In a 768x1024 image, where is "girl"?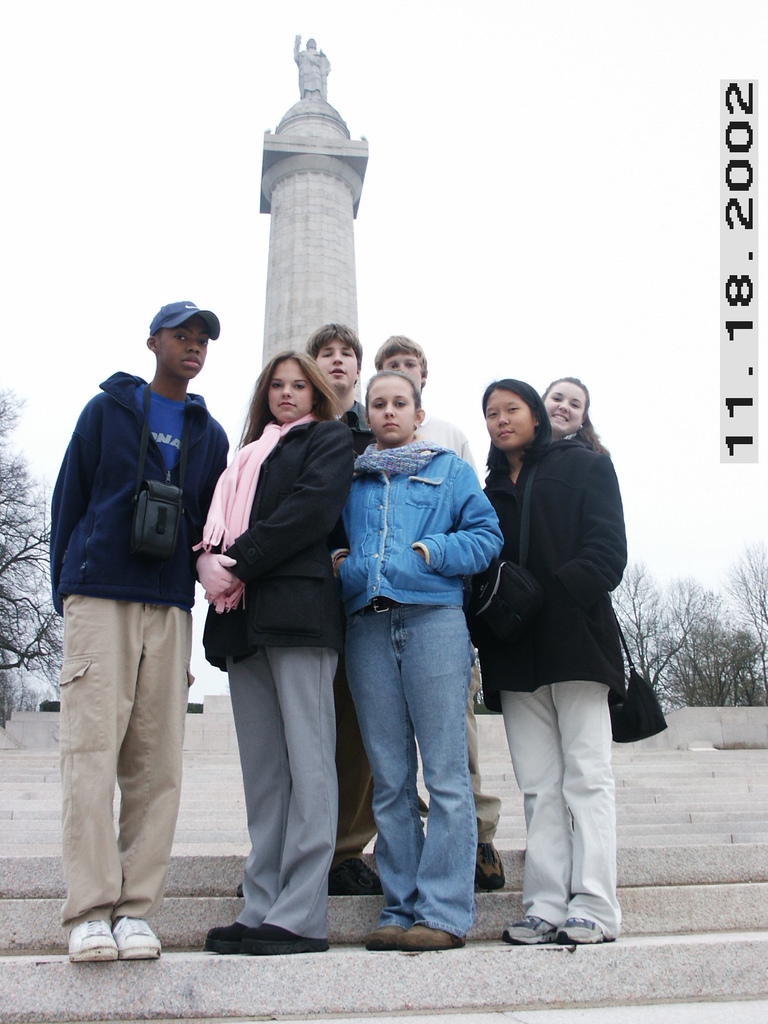
340, 367, 502, 949.
